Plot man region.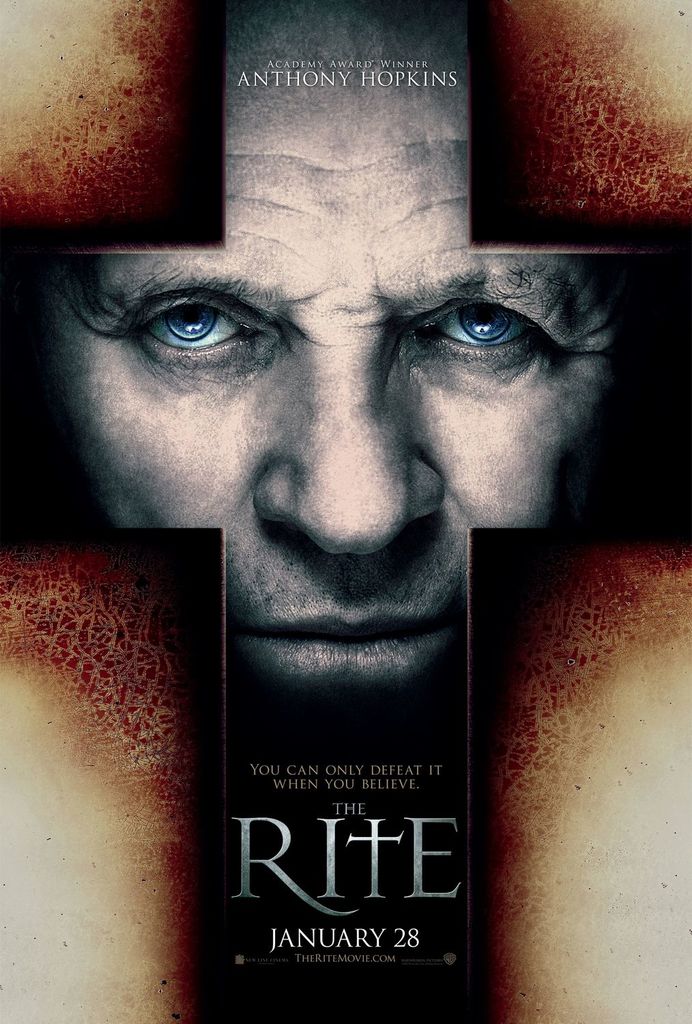
Plotted at {"left": 12, "top": 3, "right": 616, "bottom": 711}.
